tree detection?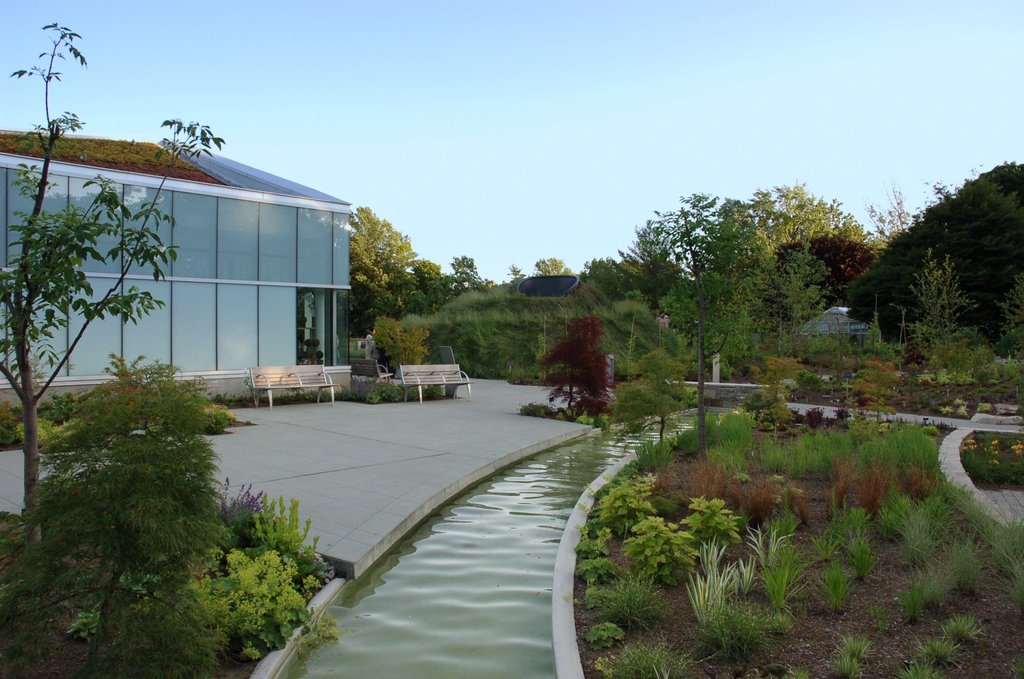
[407,258,451,320]
